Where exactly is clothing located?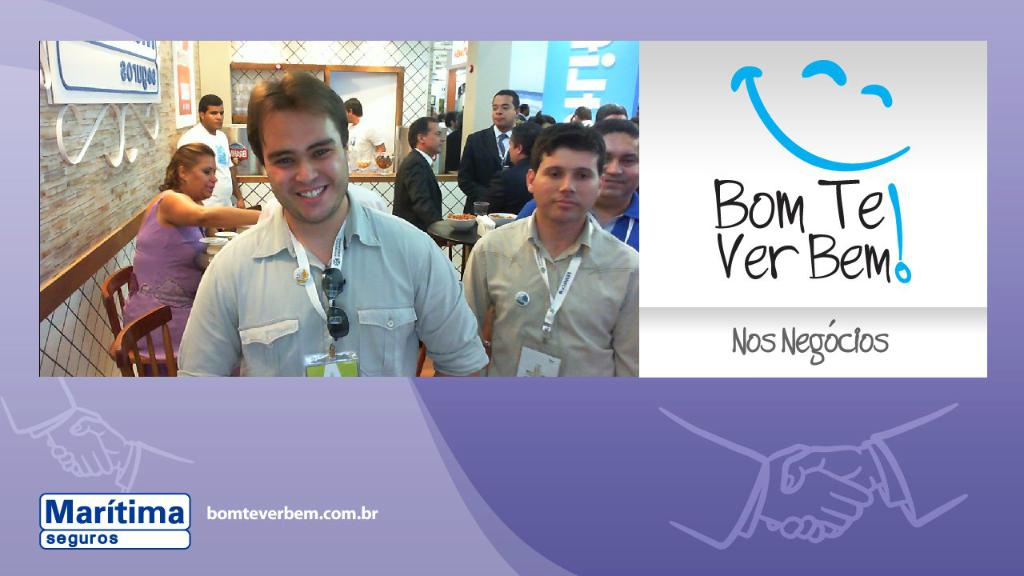
Its bounding box is [170, 186, 495, 384].
